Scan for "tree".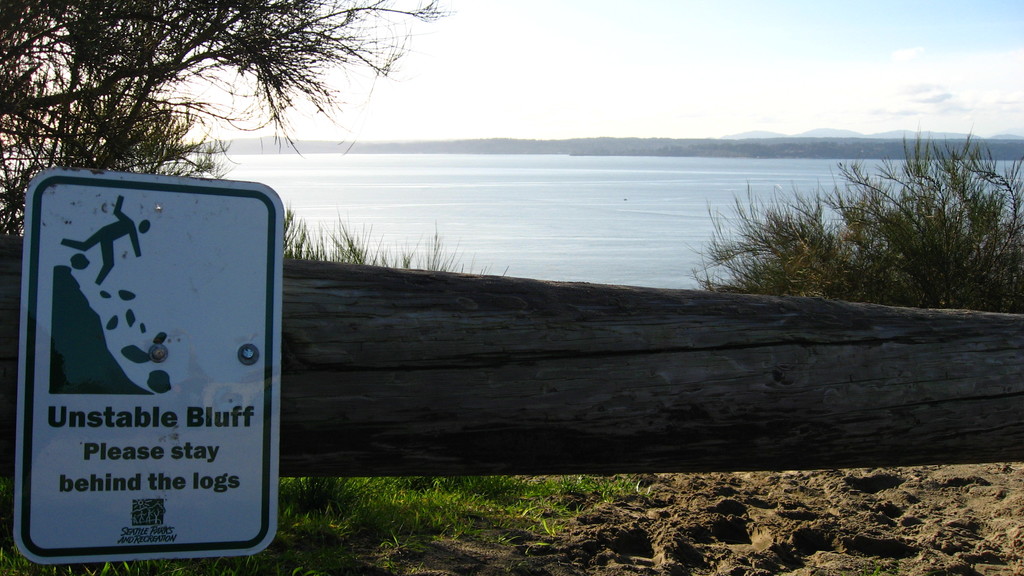
Scan result: bbox=[738, 122, 1014, 305].
